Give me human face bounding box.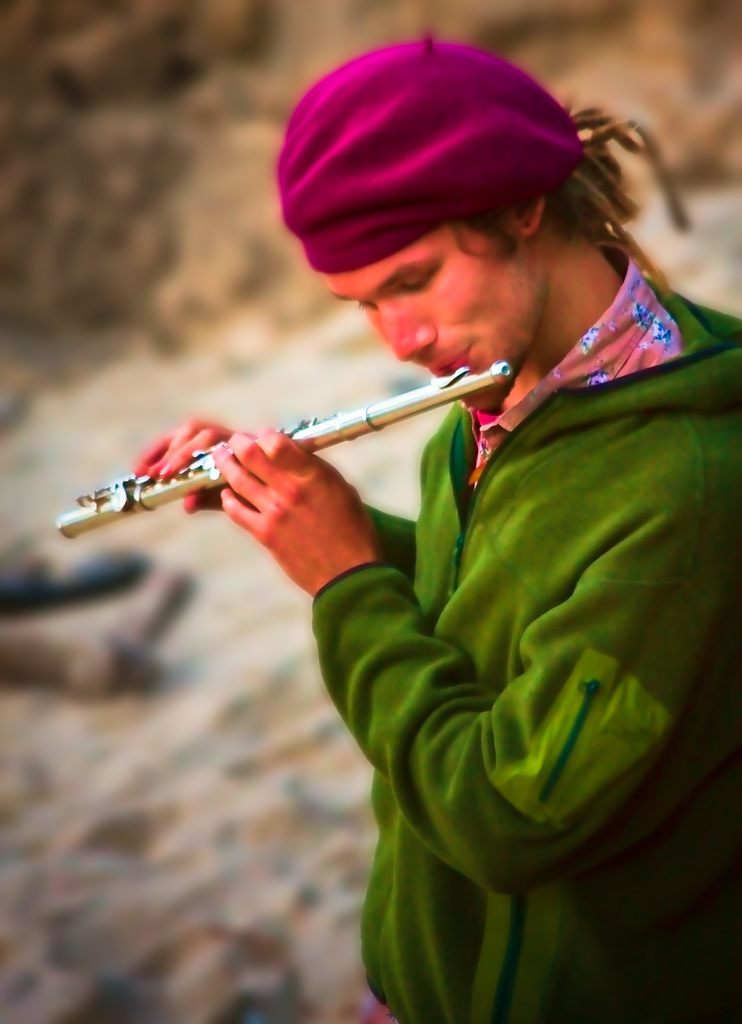
315/213/555/412.
